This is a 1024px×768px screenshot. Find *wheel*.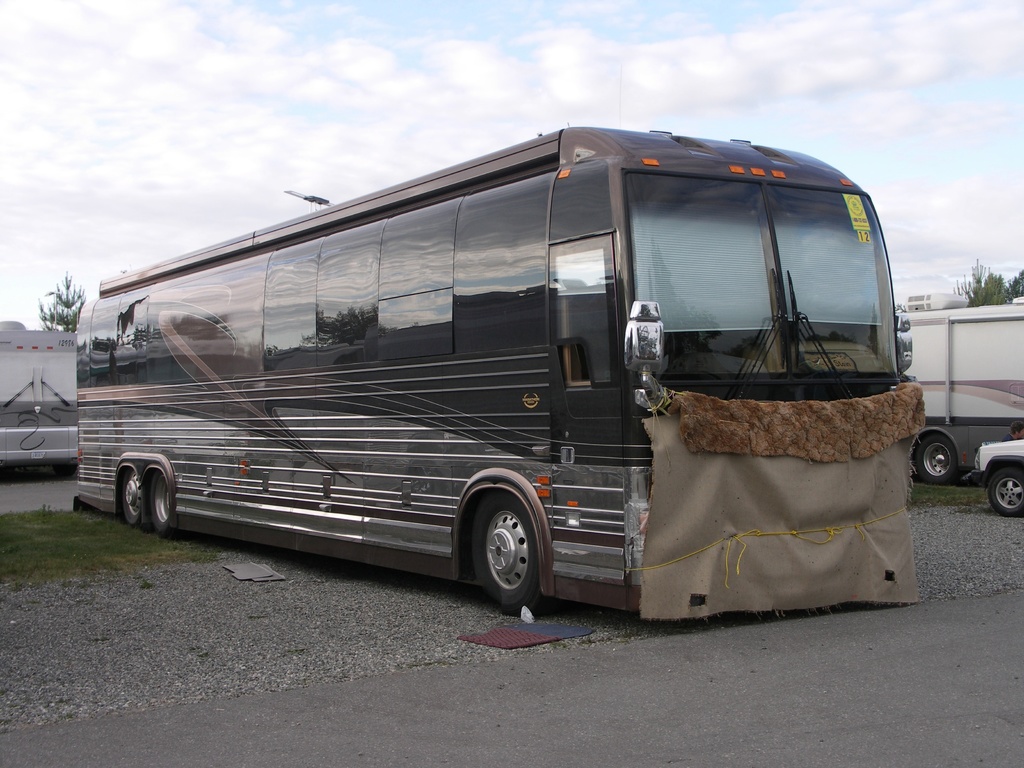
Bounding box: (122, 471, 144, 525).
